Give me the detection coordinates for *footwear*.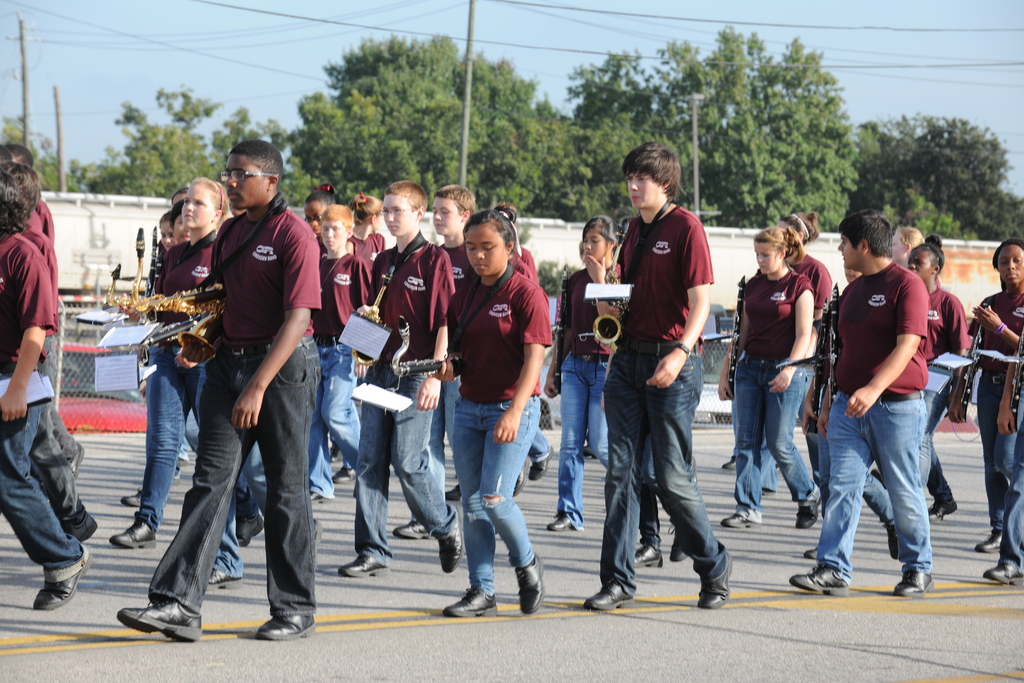
detection(804, 545, 817, 559).
